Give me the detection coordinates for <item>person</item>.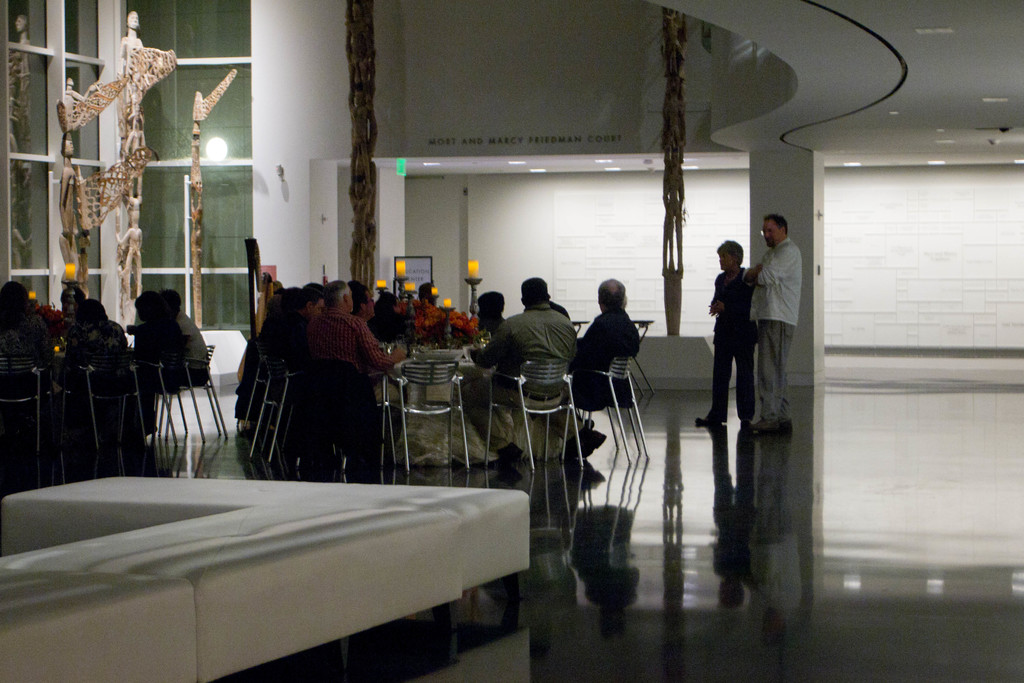
rect(694, 239, 758, 423).
